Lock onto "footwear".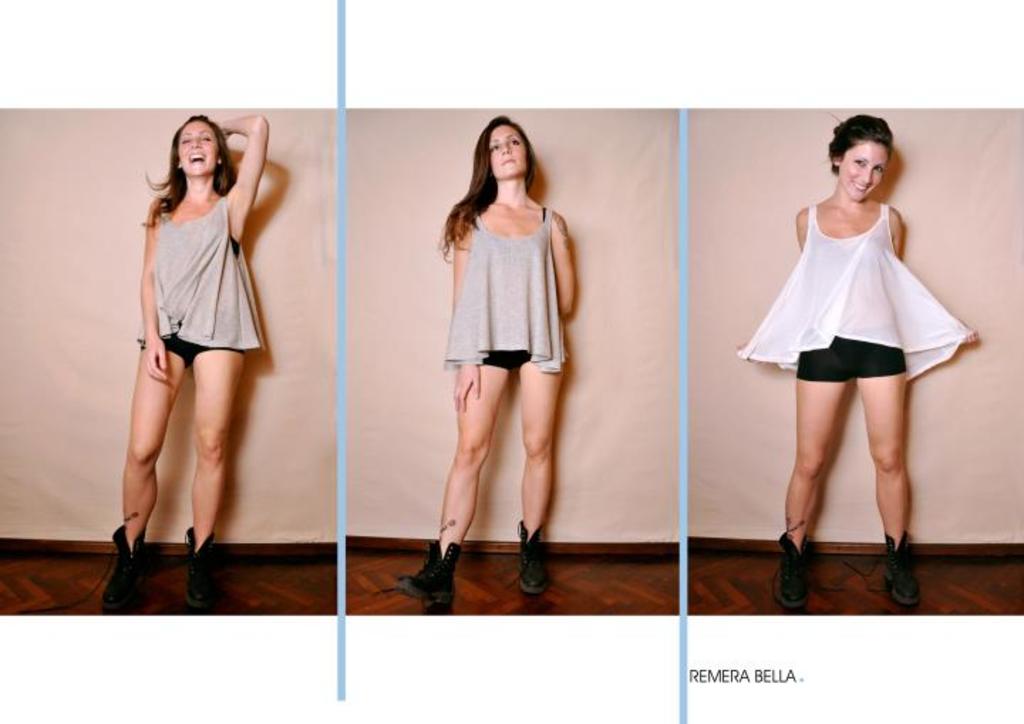
Locked: {"left": 400, "top": 542, "right": 468, "bottom": 613}.
